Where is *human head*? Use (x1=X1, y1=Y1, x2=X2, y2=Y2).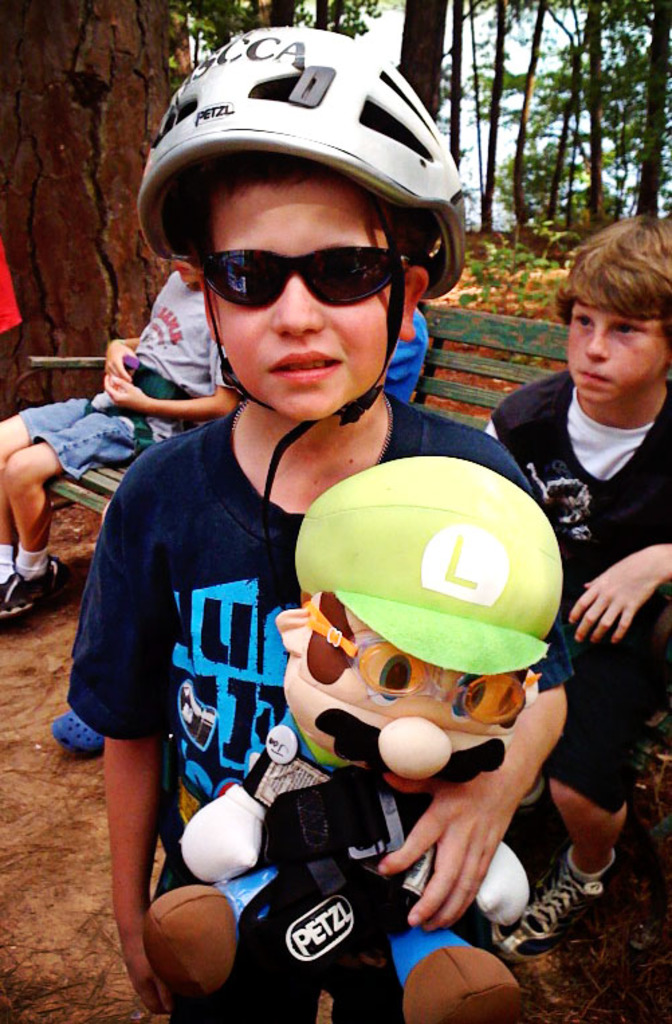
(x1=209, y1=157, x2=425, y2=425).
